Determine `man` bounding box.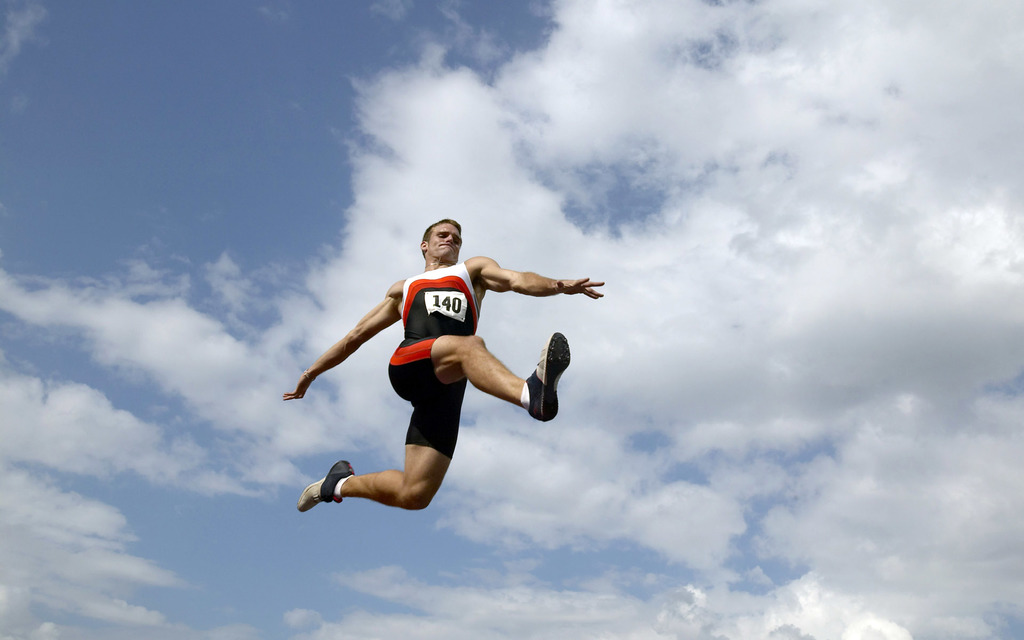
Determined: [left=367, top=211, right=604, bottom=529].
